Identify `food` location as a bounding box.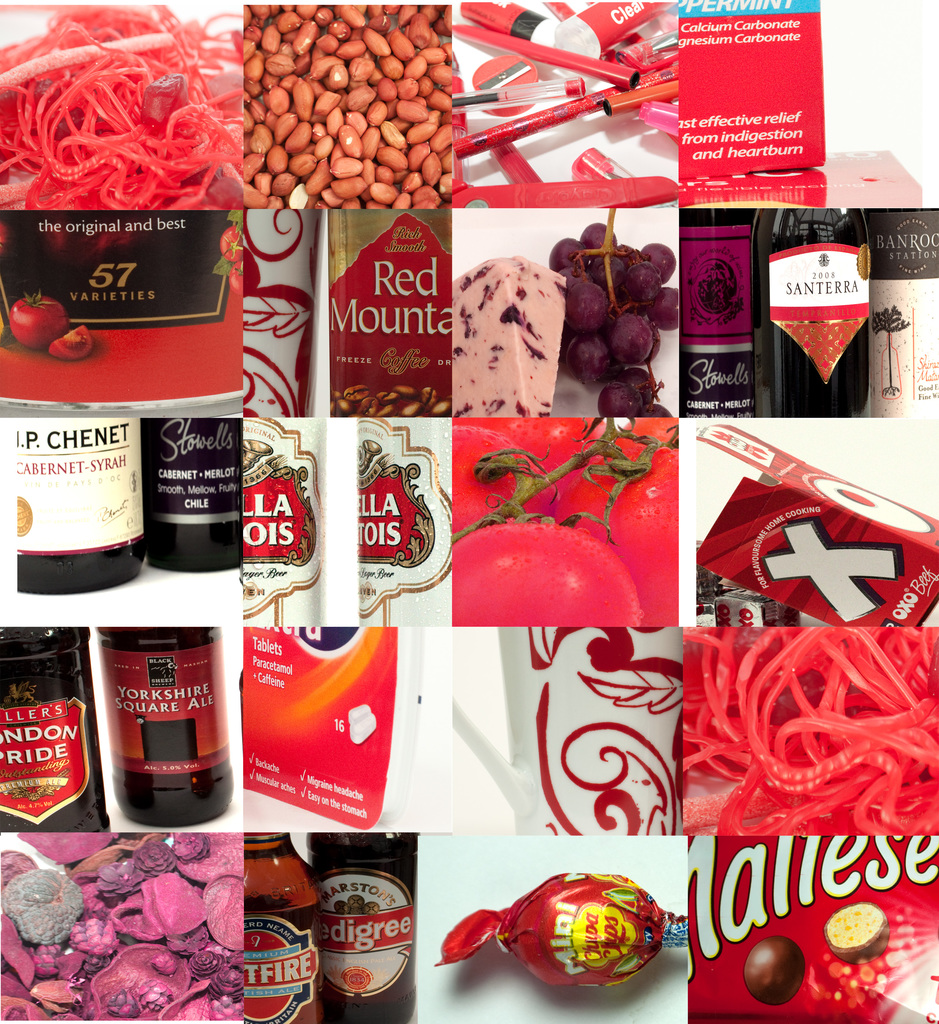
{"x1": 452, "y1": 252, "x2": 569, "y2": 417}.
